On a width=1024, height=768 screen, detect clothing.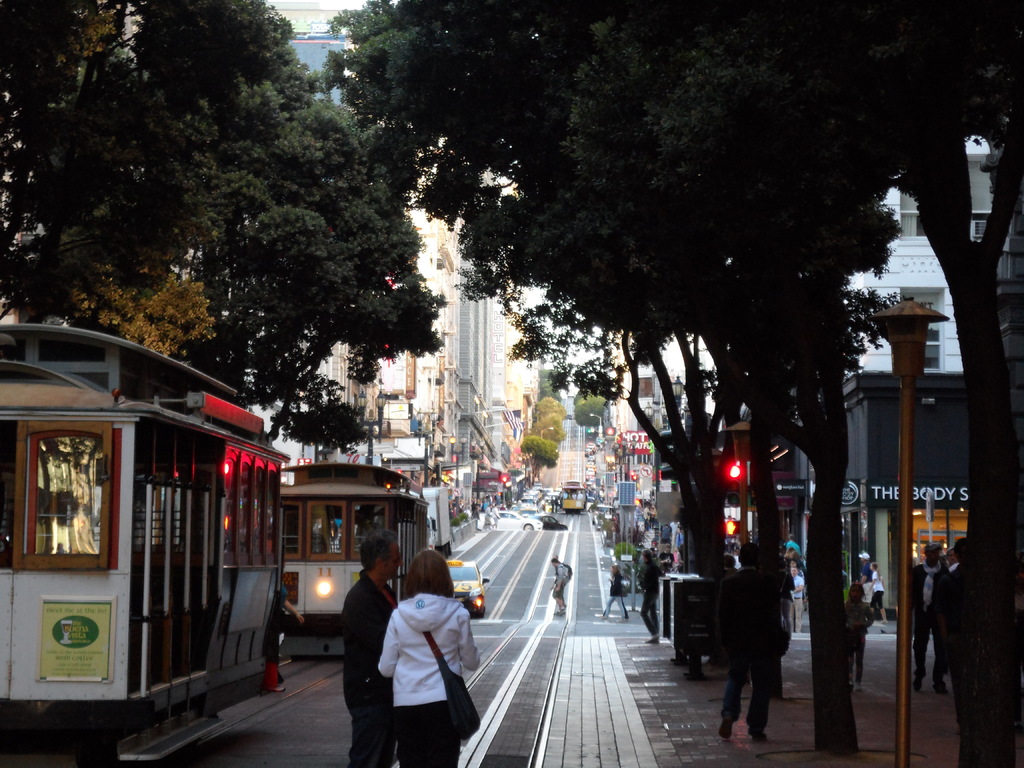
box(342, 566, 397, 767).
